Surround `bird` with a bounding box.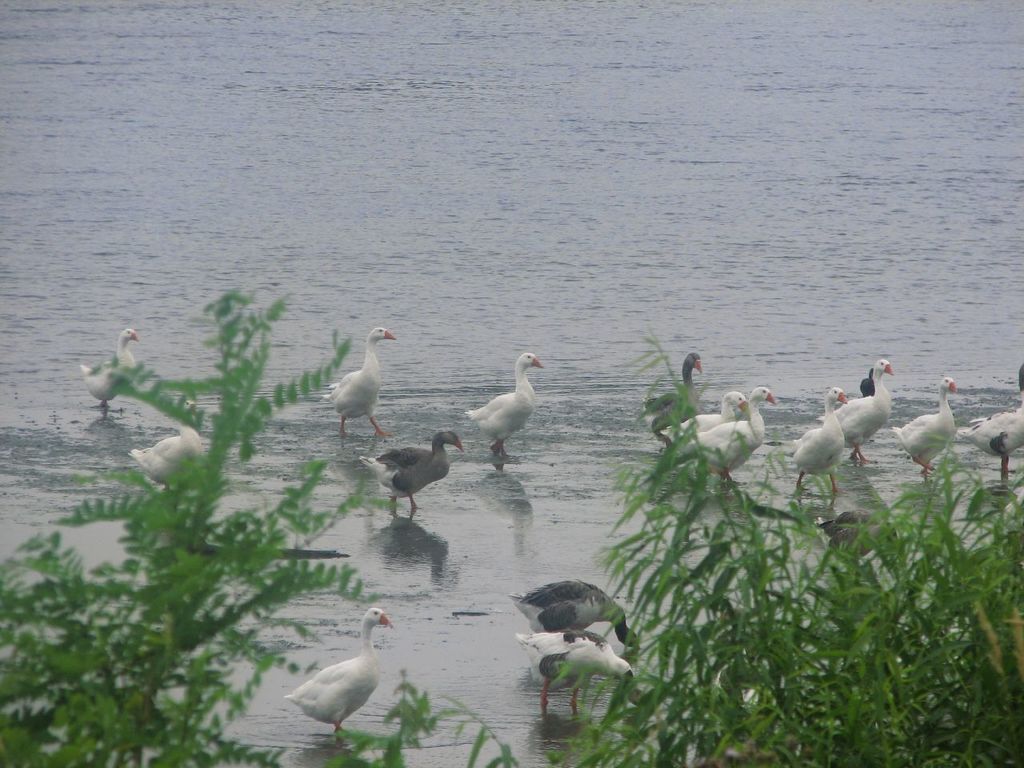
pyautogui.locateOnScreen(791, 386, 850, 490).
